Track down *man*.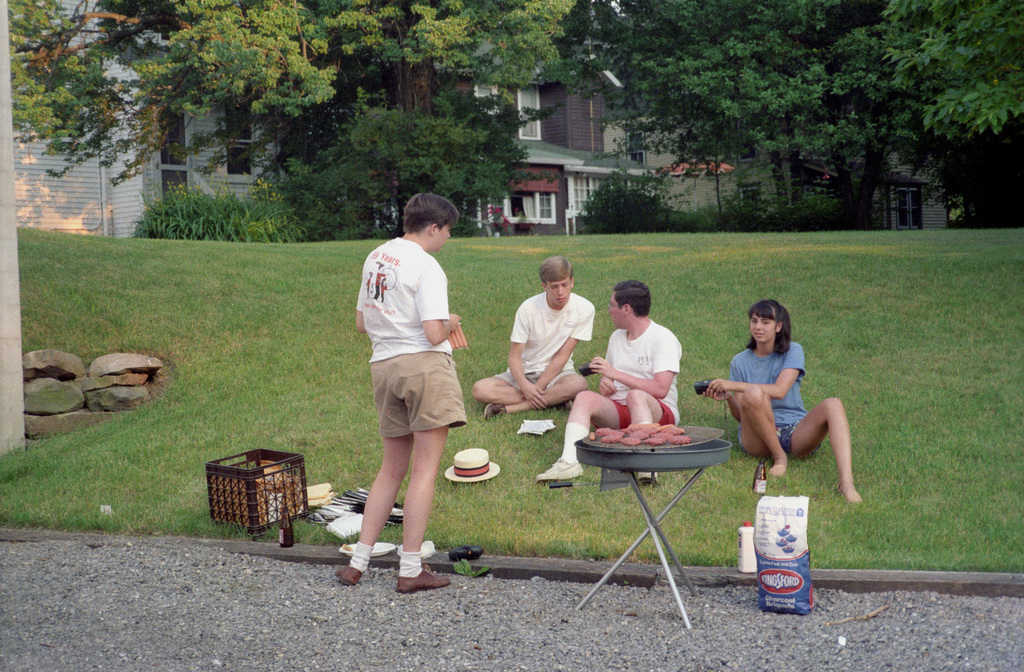
Tracked to x1=339, y1=188, x2=478, y2=578.
